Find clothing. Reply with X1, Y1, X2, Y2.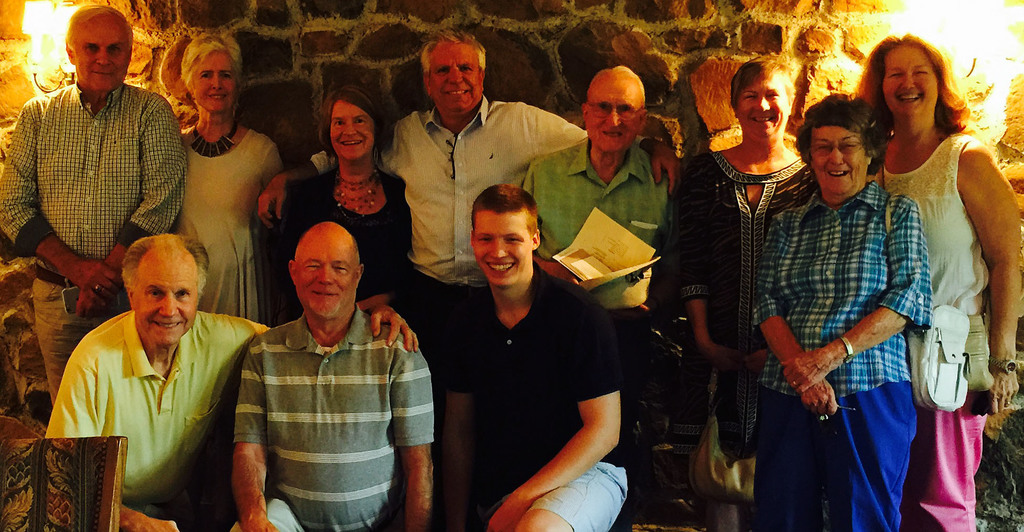
265, 169, 411, 316.
